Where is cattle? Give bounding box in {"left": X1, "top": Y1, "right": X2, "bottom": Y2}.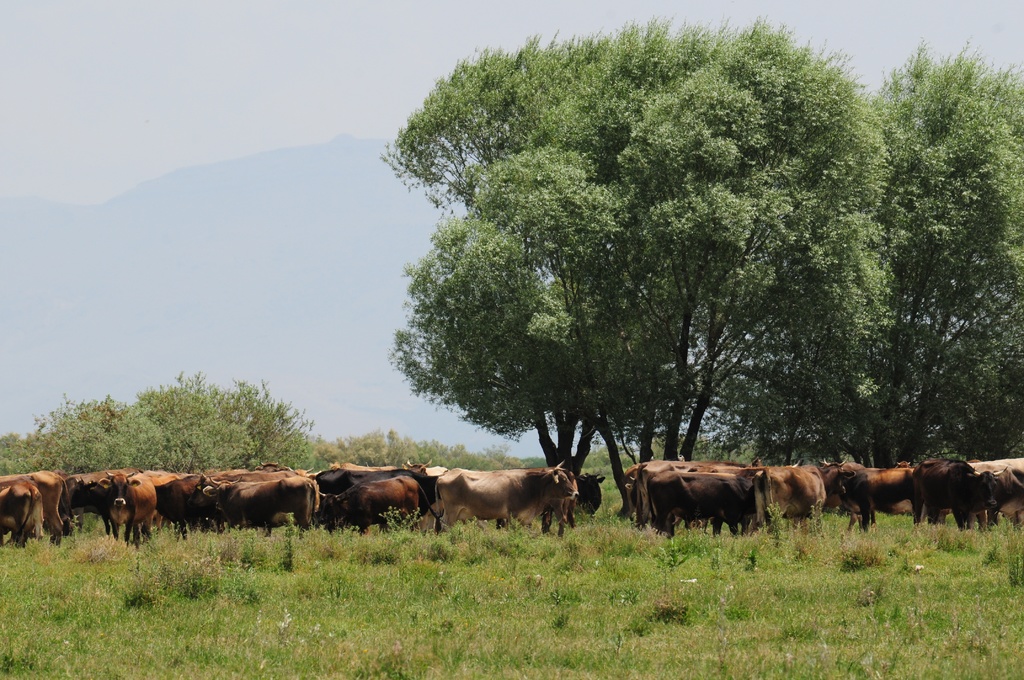
{"left": 0, "top": 468, "right": 74, "bottom": 547}.
